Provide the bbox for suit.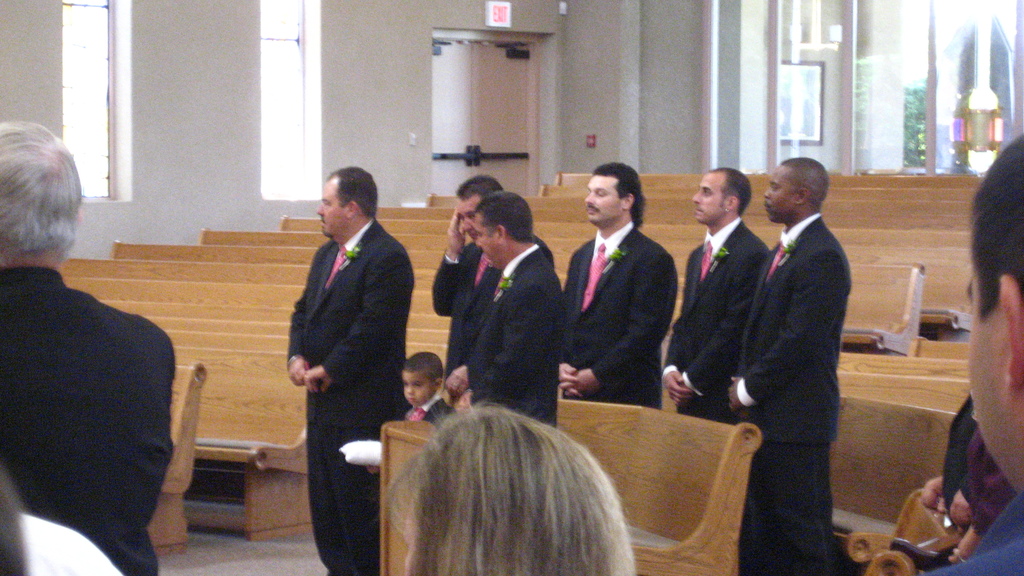
locate(431, 236, 548, 387).
